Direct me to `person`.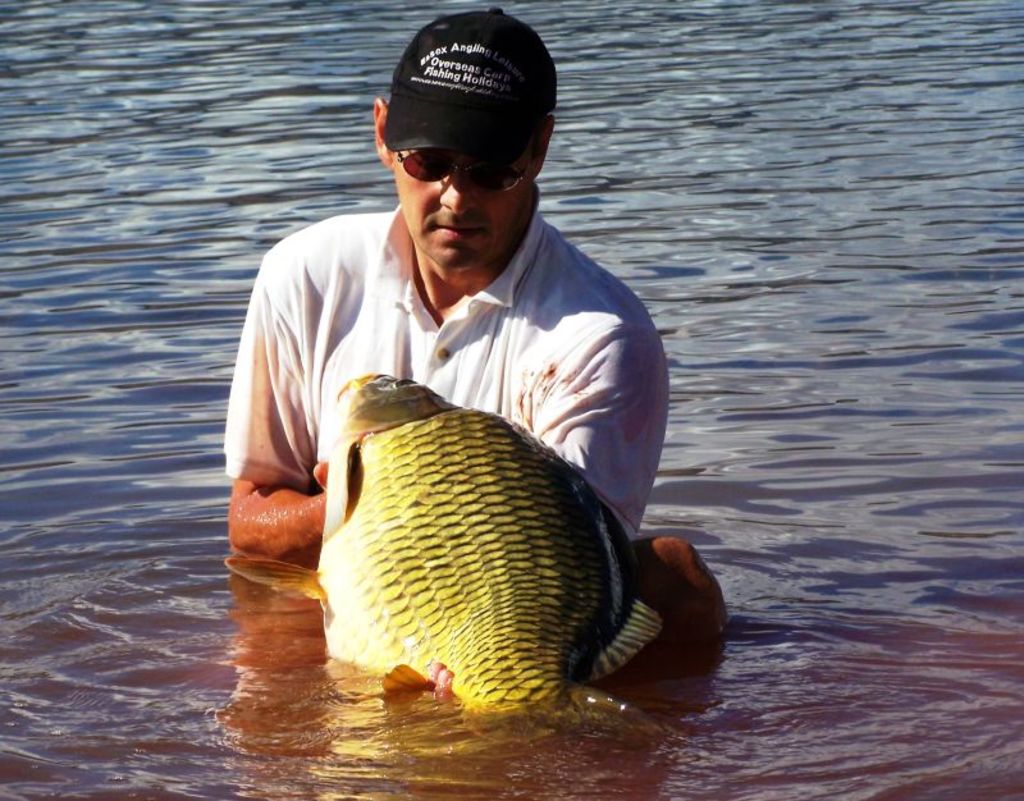
Direction: Rect(216, 10, 744, 617).
